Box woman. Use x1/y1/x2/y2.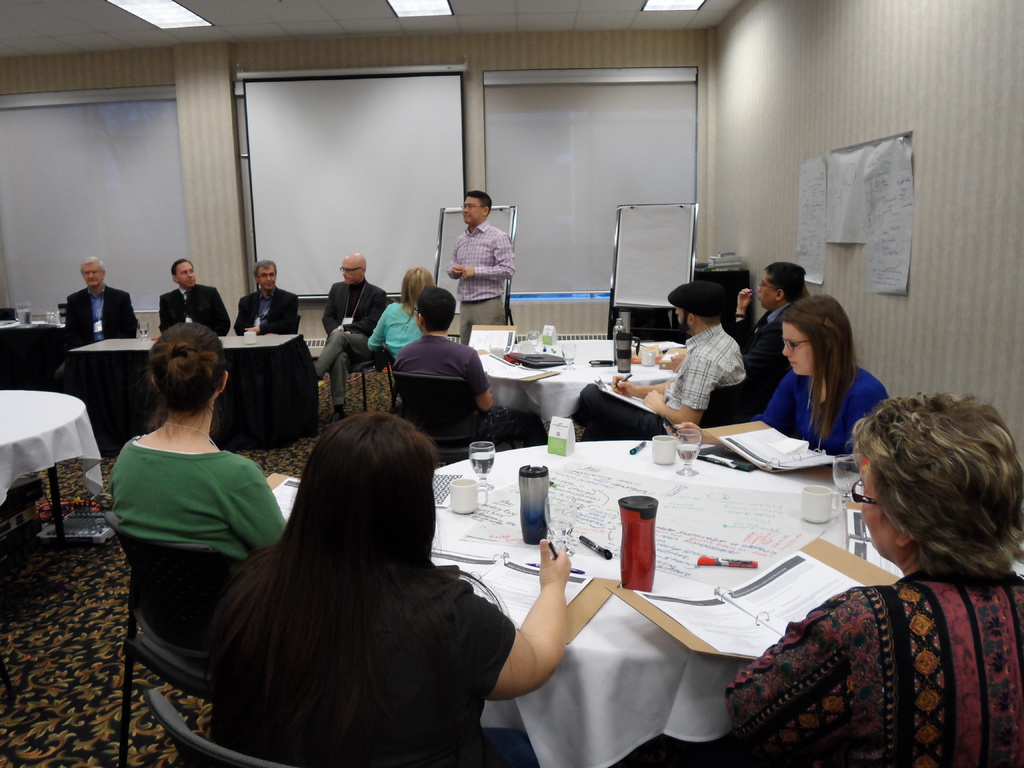
721/392/1023/767.
